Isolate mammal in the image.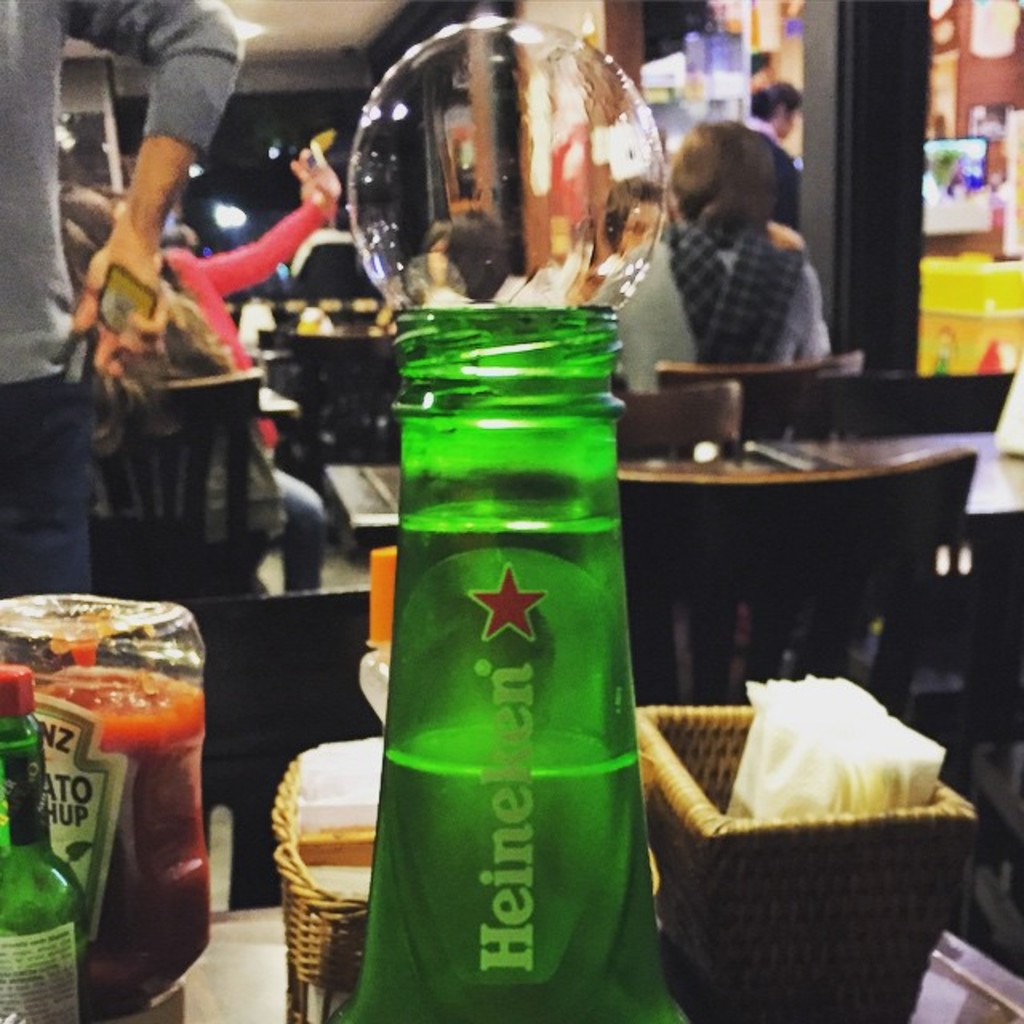
Isolated region: 747, 82, 802, 226.
